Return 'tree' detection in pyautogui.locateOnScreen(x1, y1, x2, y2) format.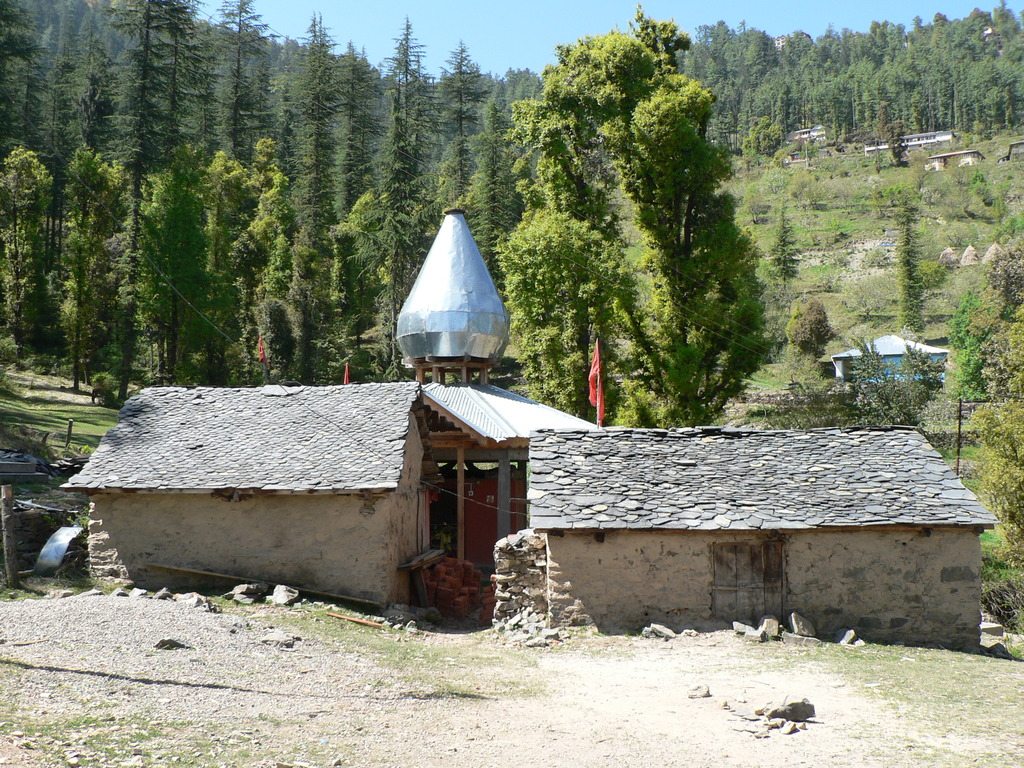
pyautogui.locateOnScreen(512, 54, 809, 427).
